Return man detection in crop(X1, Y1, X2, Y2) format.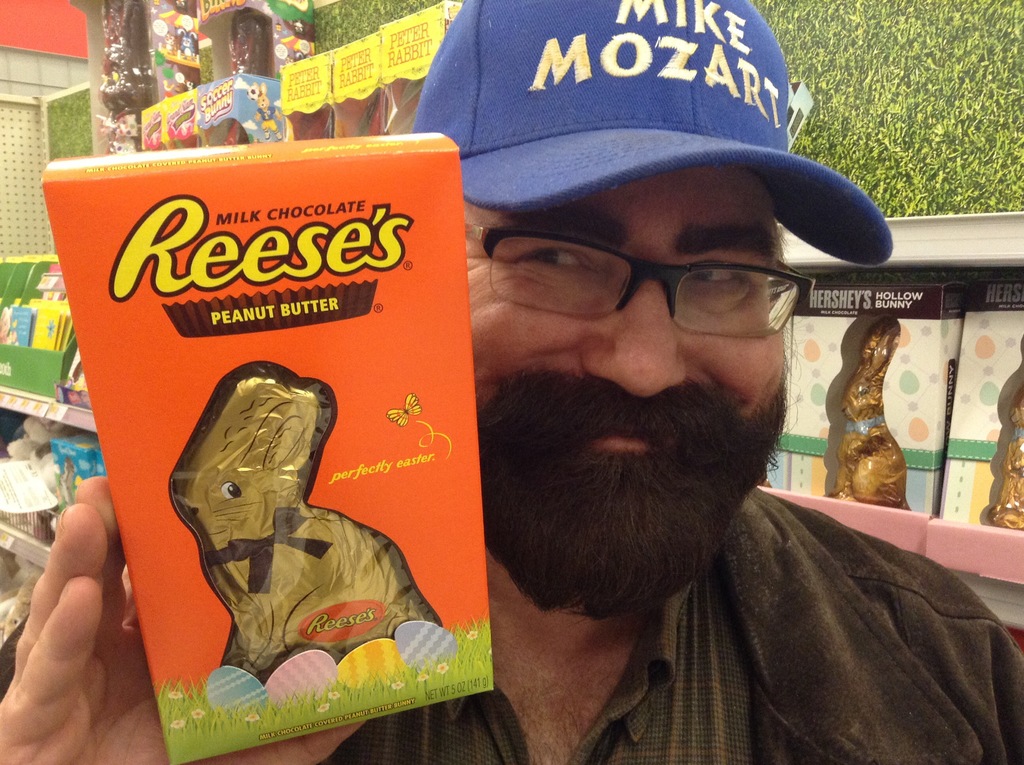
crop(0, 0, 1023, 764).
